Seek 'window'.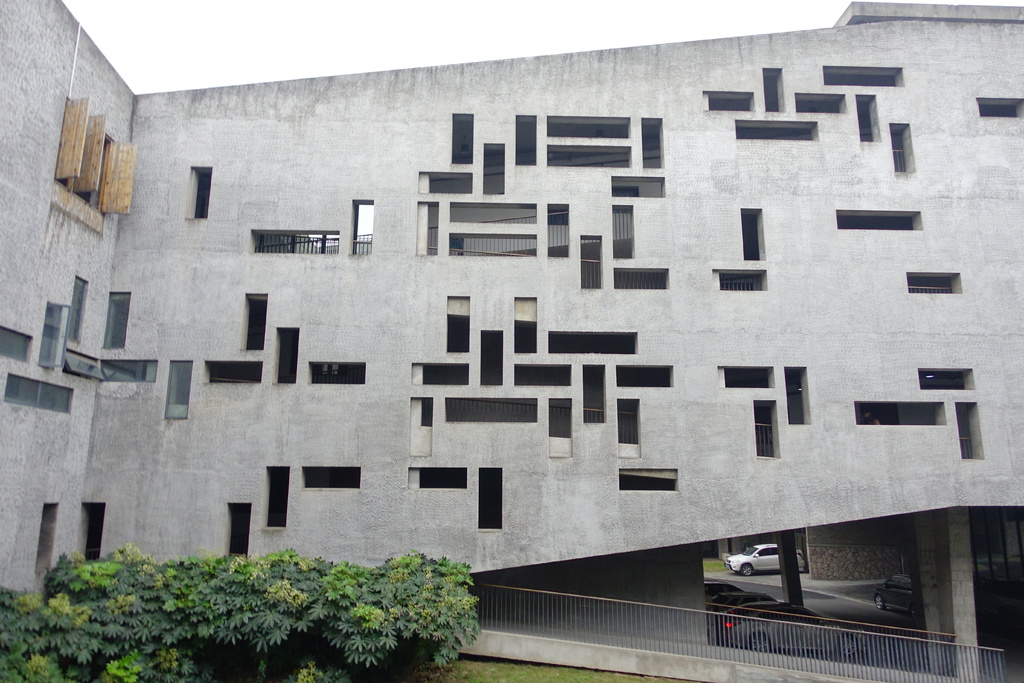
detection(107, 290, 132, 350).
